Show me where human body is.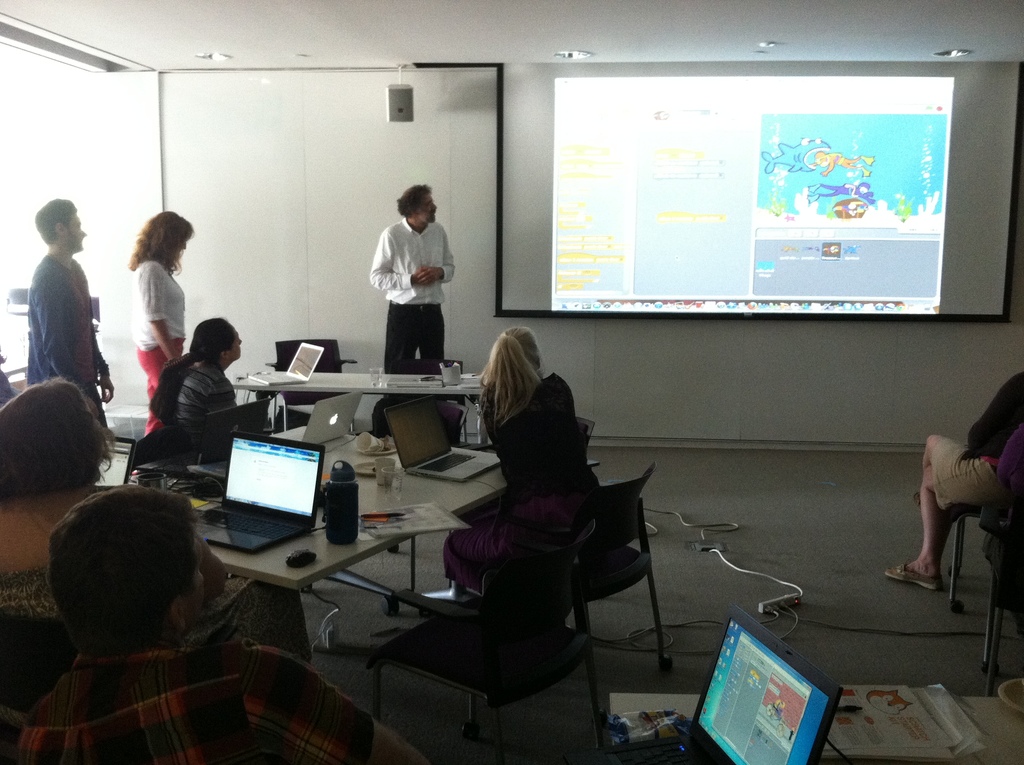
human body is at bbox=(372, 186, 457, 371).
